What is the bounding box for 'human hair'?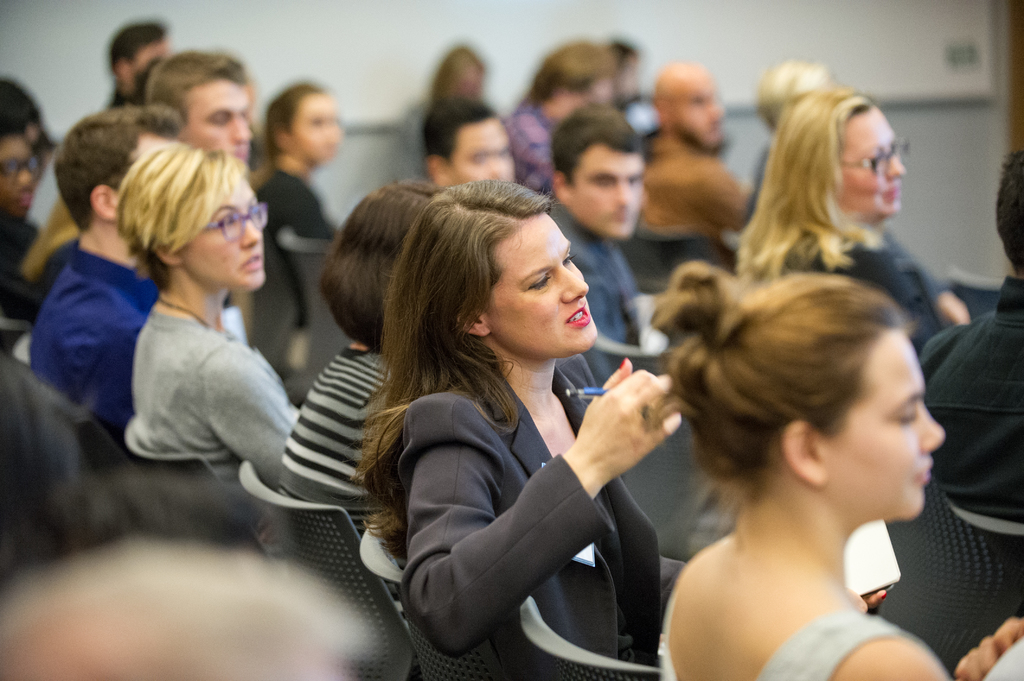
x1=112 y1=15 x2=164 y2=74.
